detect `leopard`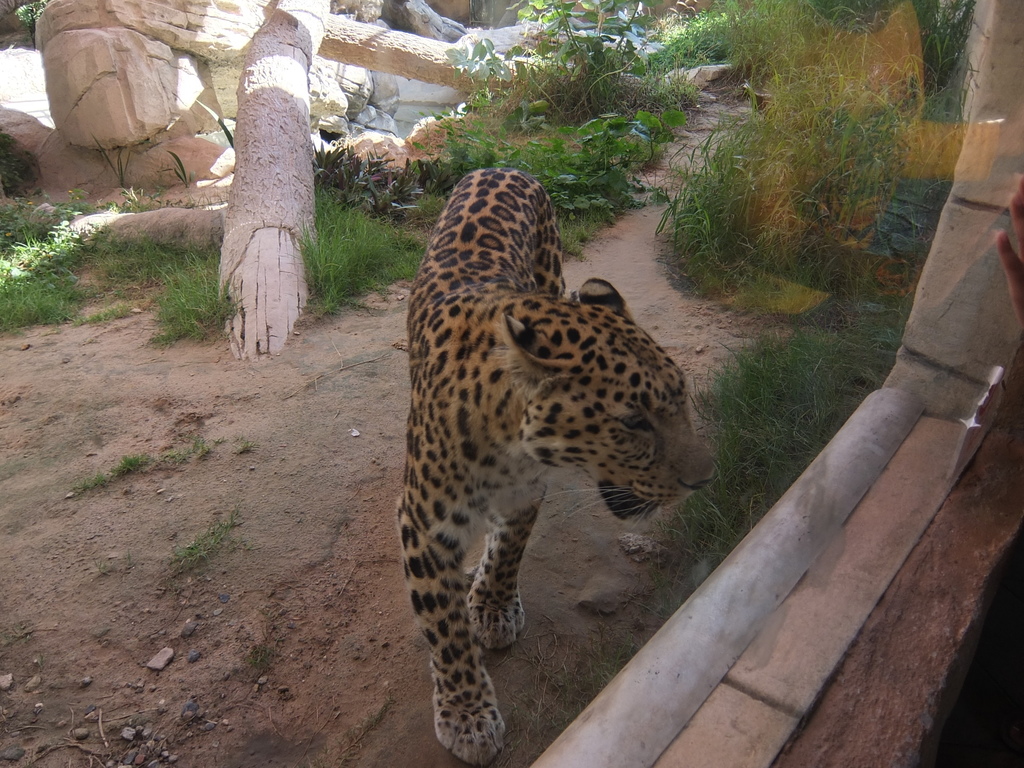
detection(397, 167, 719, 766)
